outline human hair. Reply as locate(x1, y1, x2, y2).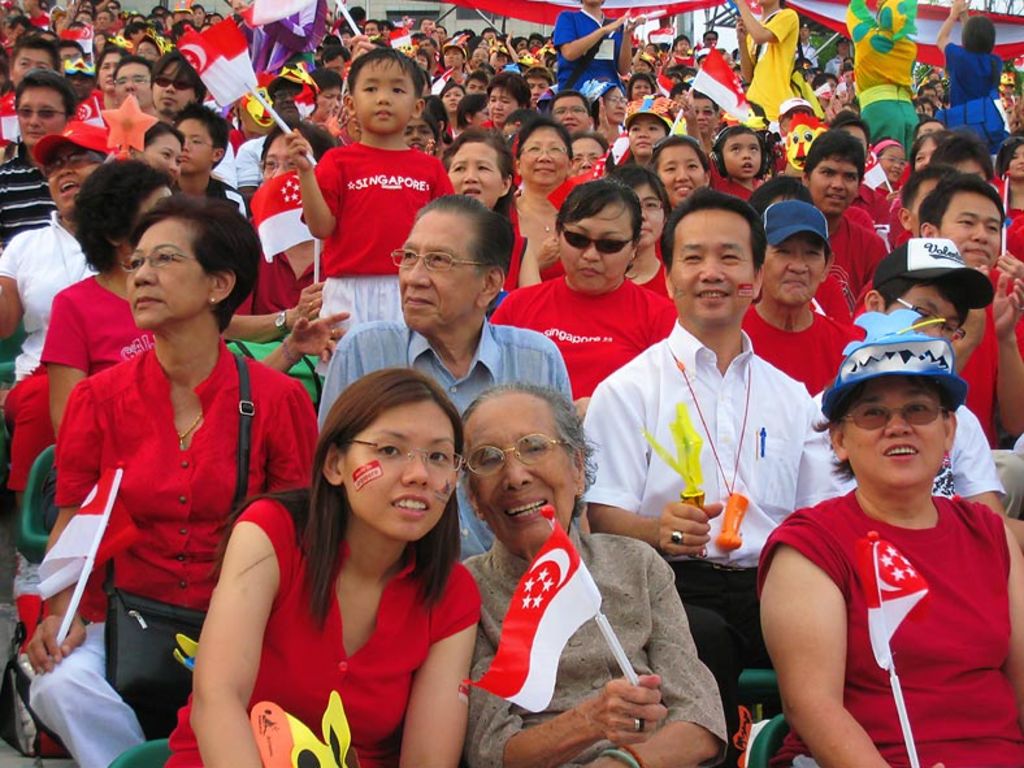
locate(444, 126, 520, 218).
